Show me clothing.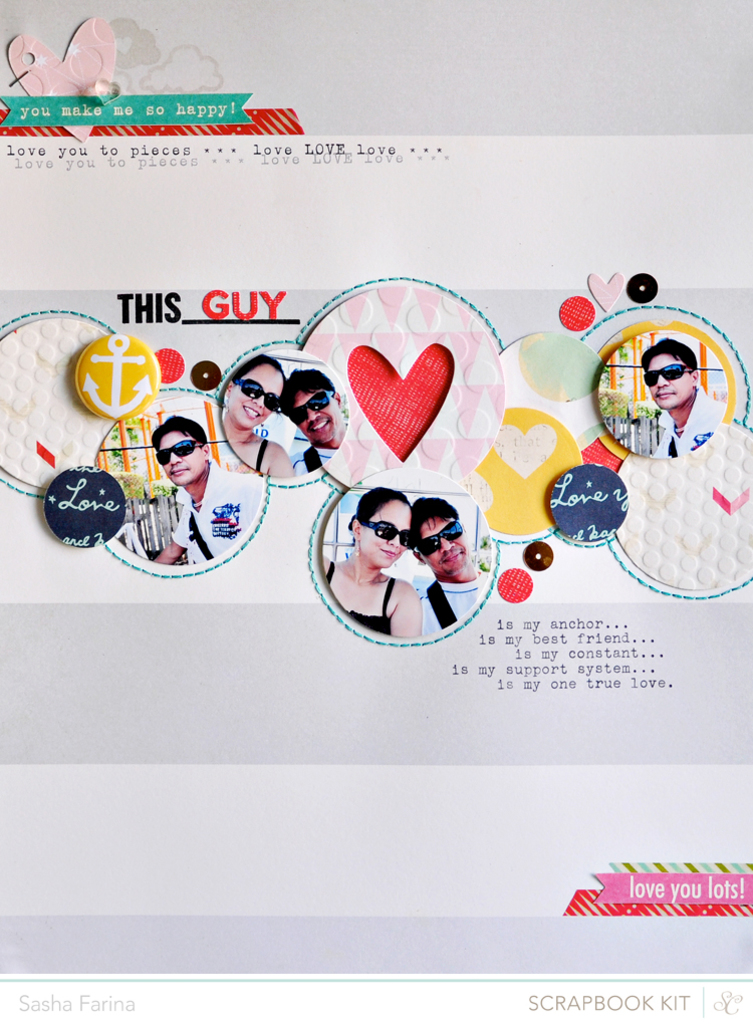
clothing is here: bbox=(420, 568, 485, 631).
